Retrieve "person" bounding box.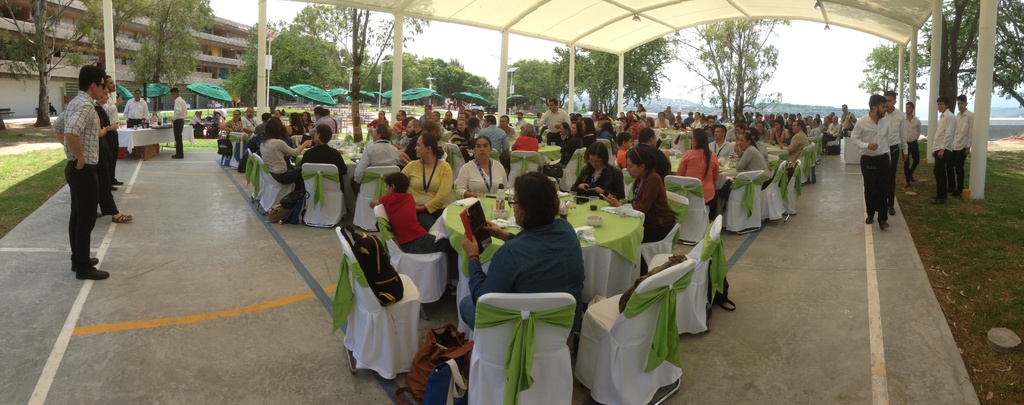
Bounding box: box=[172, 84, 192, 154].
